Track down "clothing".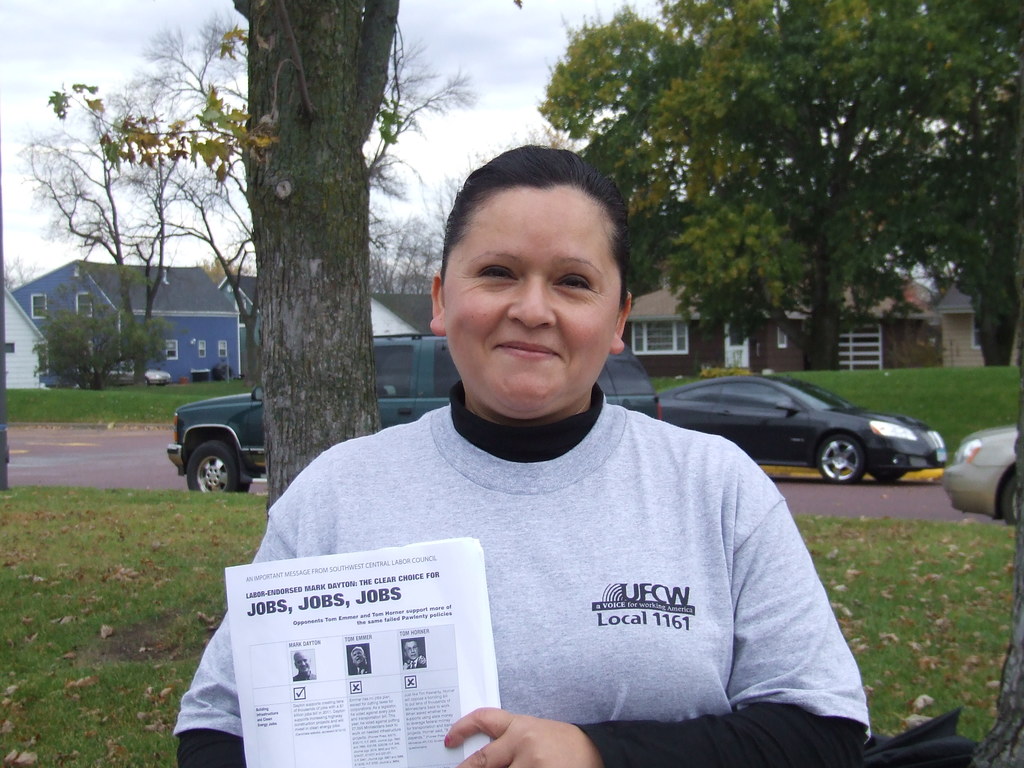
Tracked to [254,361,881,740].
